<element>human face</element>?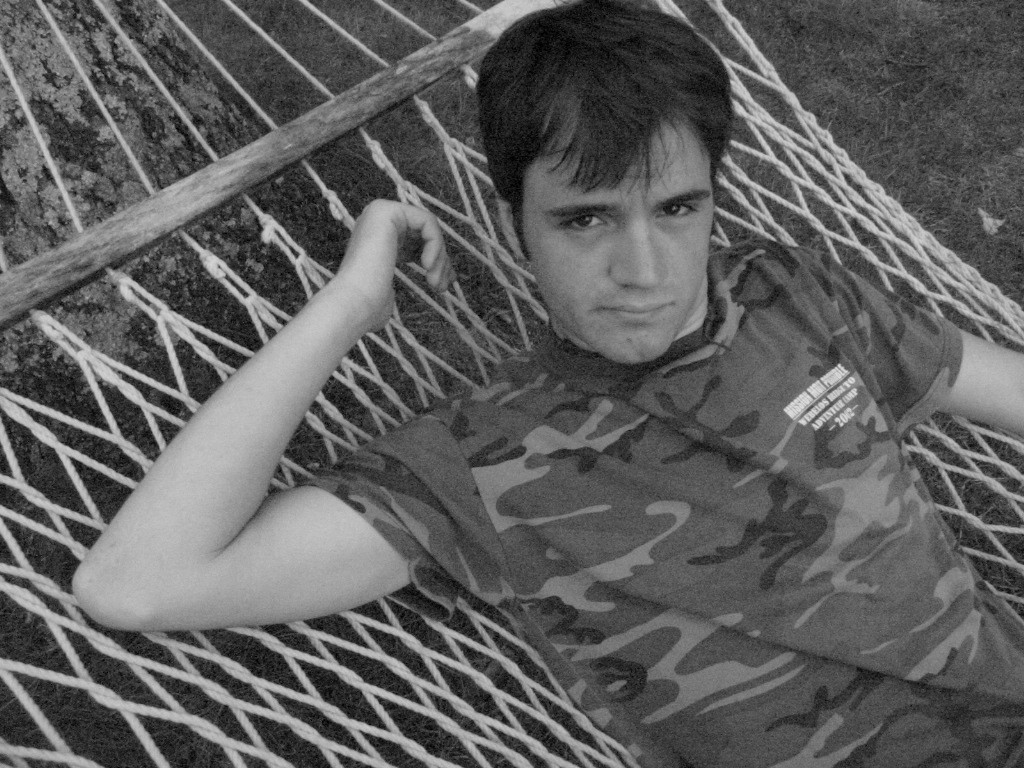
rect(516, 91, 719, 362)
